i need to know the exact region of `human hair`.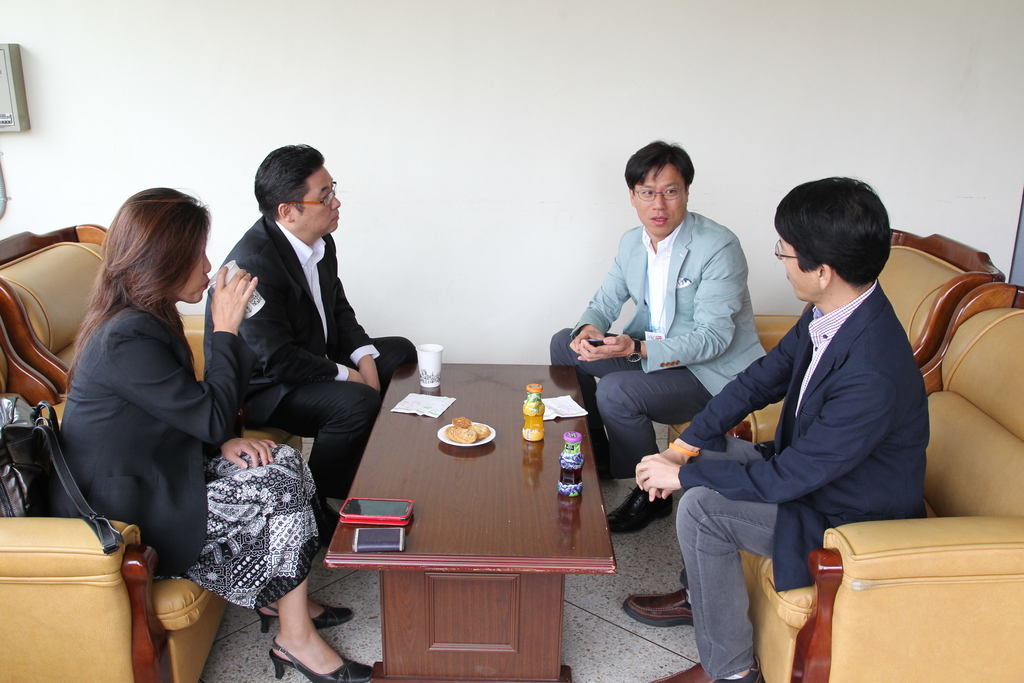
Region: box(622, 136, 701, 195).
